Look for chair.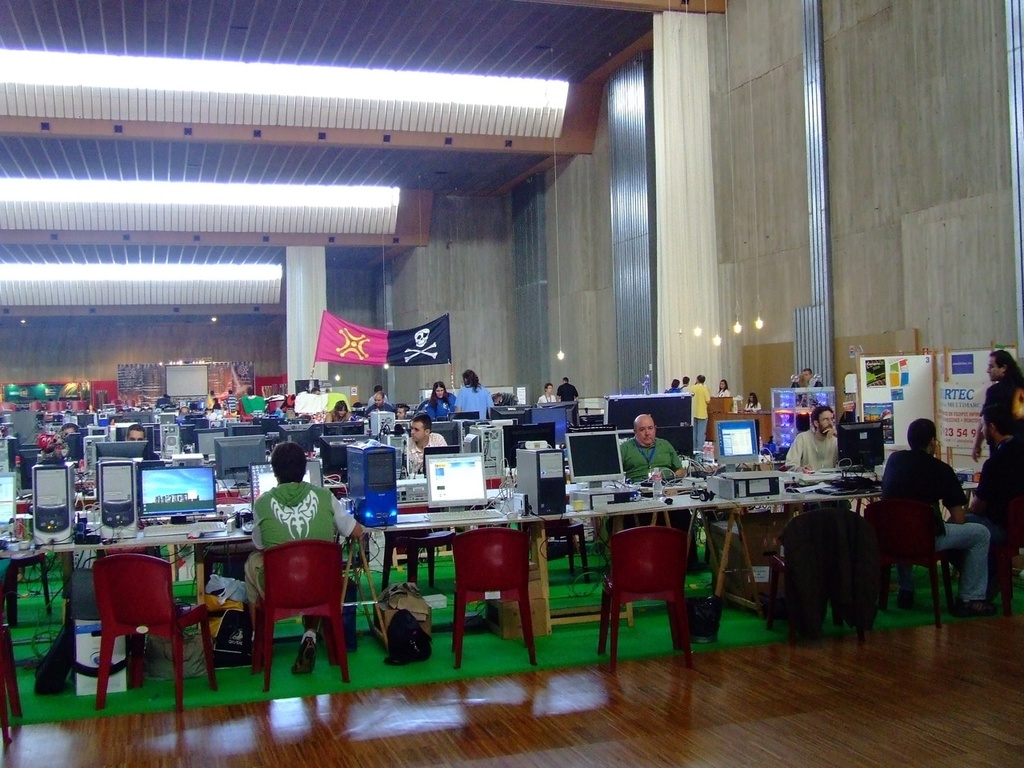
Found: 93,554,217,714.
